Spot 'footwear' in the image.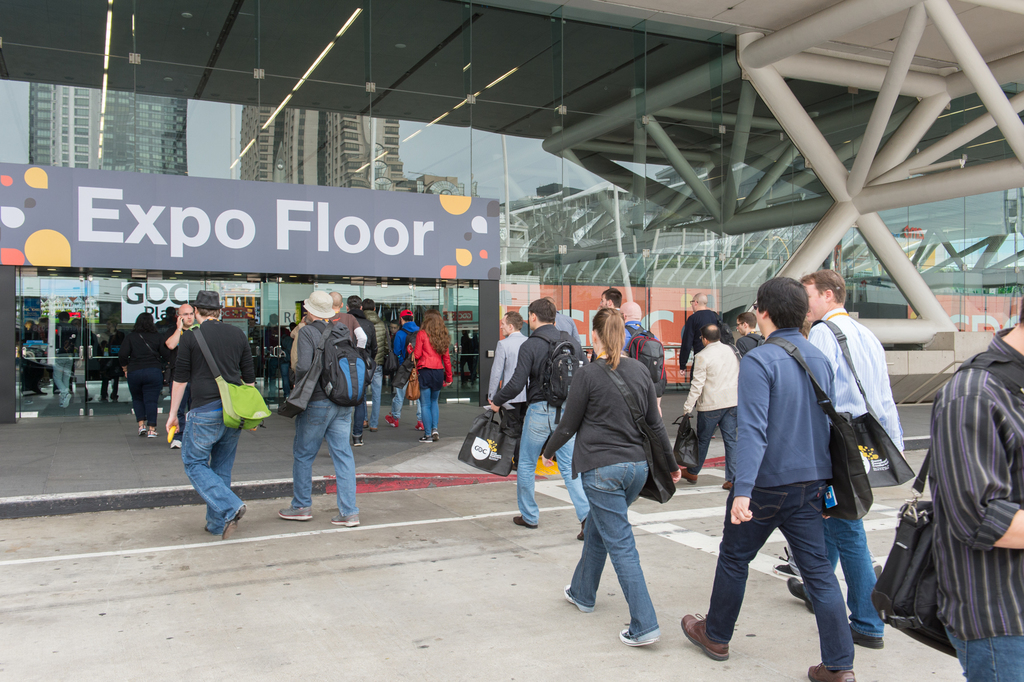
'footwear' found at (left=431, top=430, right=438, bottom=442).
